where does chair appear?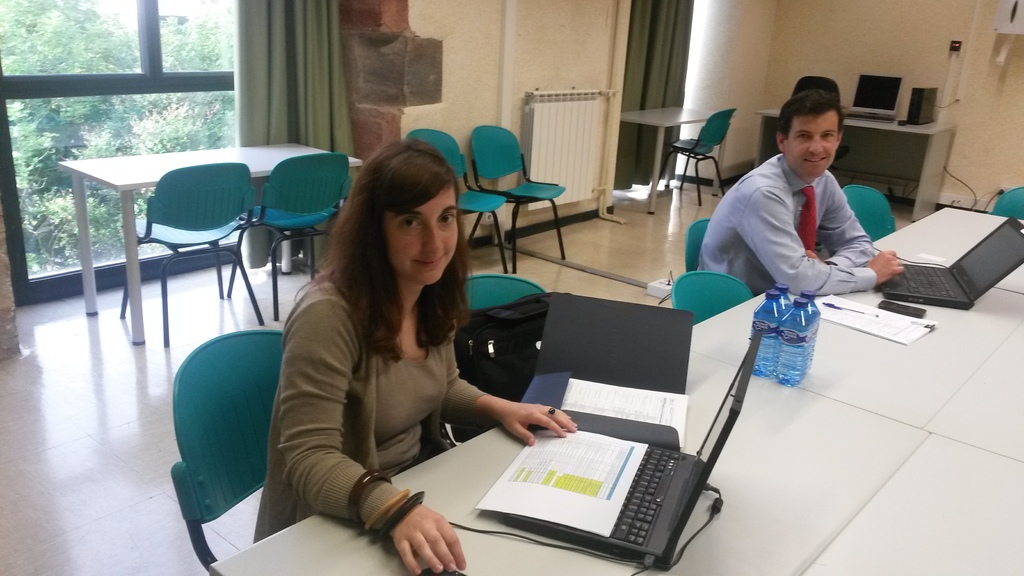
Appears at <region>458, 122, 572, 269</region>.
